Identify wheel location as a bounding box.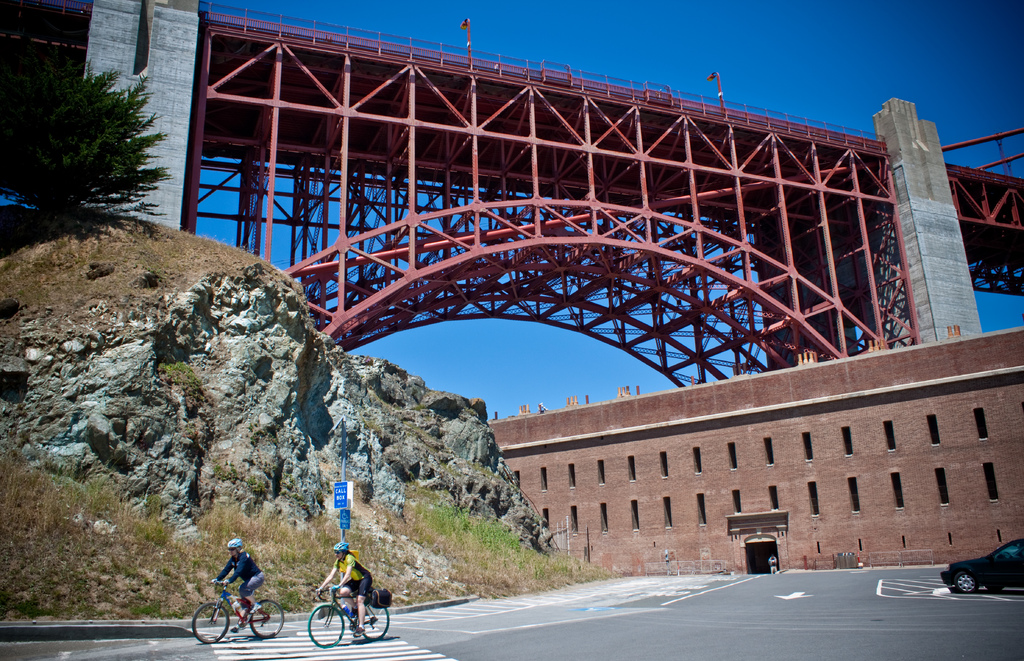
988/587/1002/592.
